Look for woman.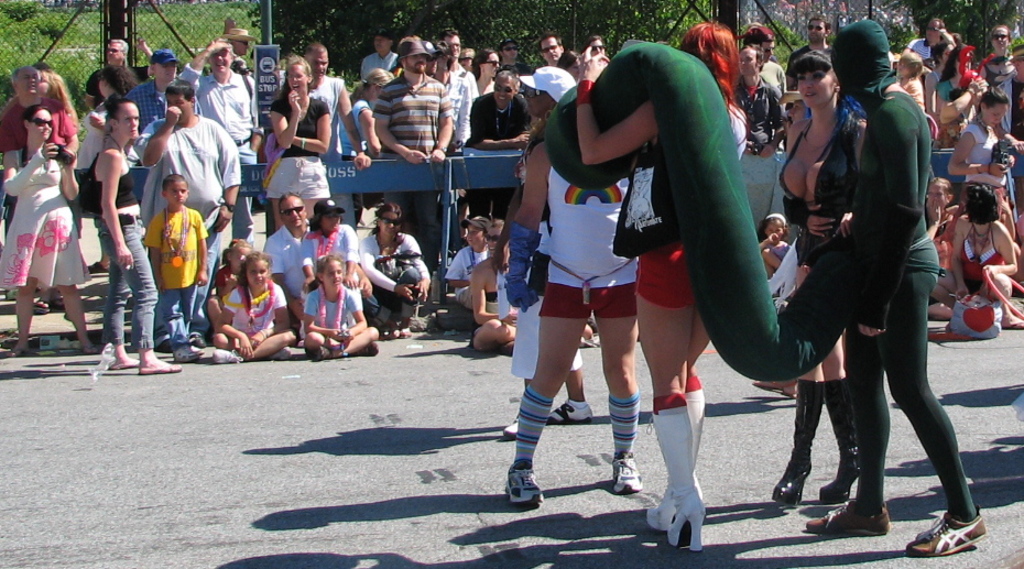
Found: [8,107,87,358].
